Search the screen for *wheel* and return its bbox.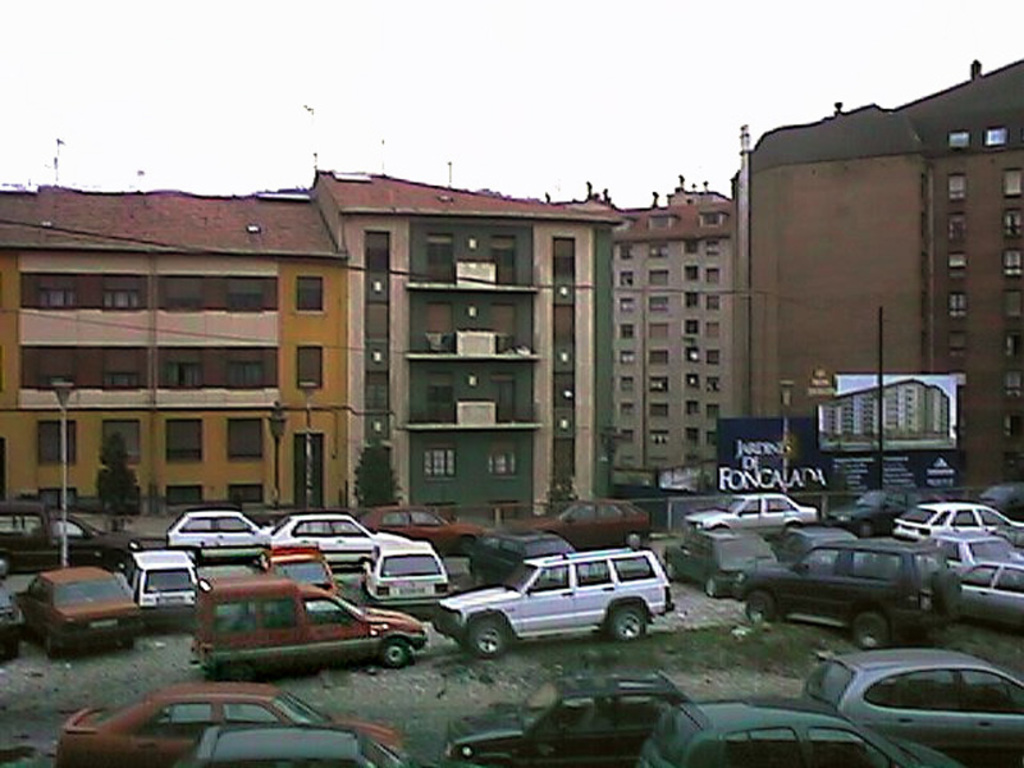
Found: (x1=854, y1=611, x2=887, y2=646).
